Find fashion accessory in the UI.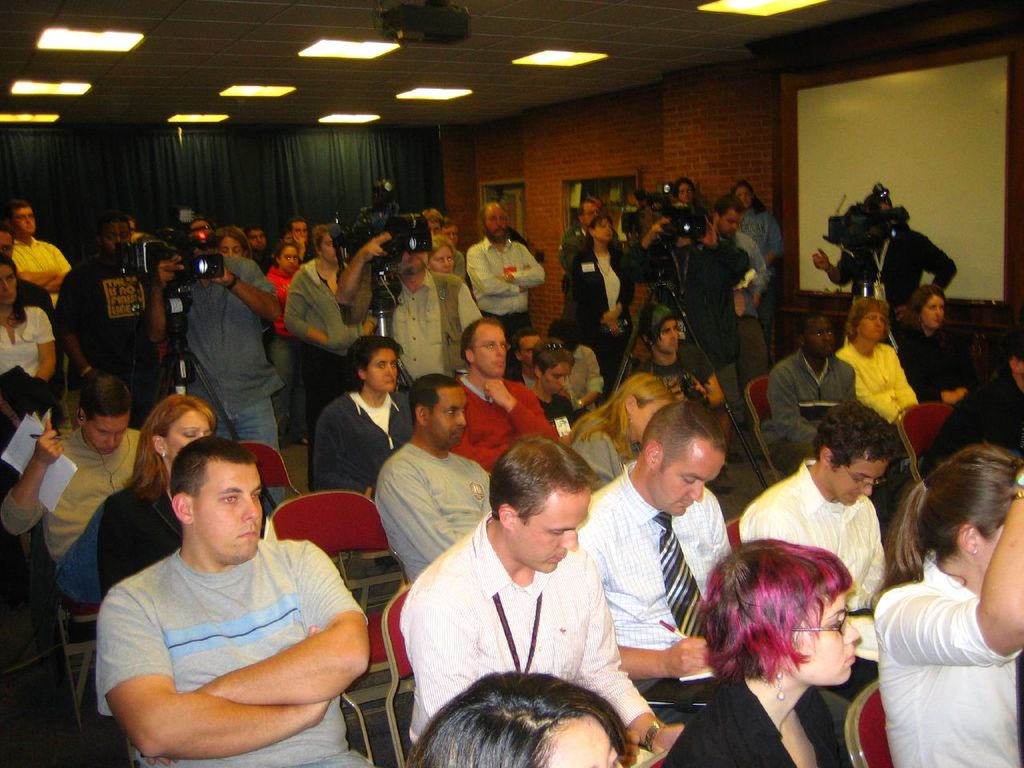
UI element at [653, 307, 674, 327].
